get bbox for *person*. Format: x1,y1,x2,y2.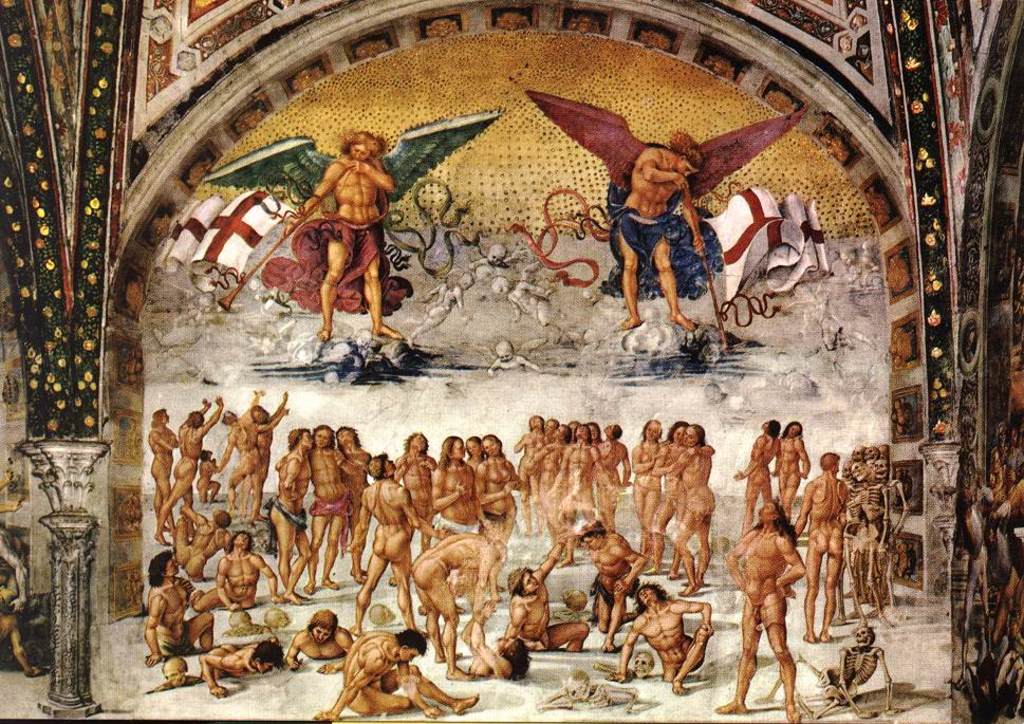
613,127,707,330.
